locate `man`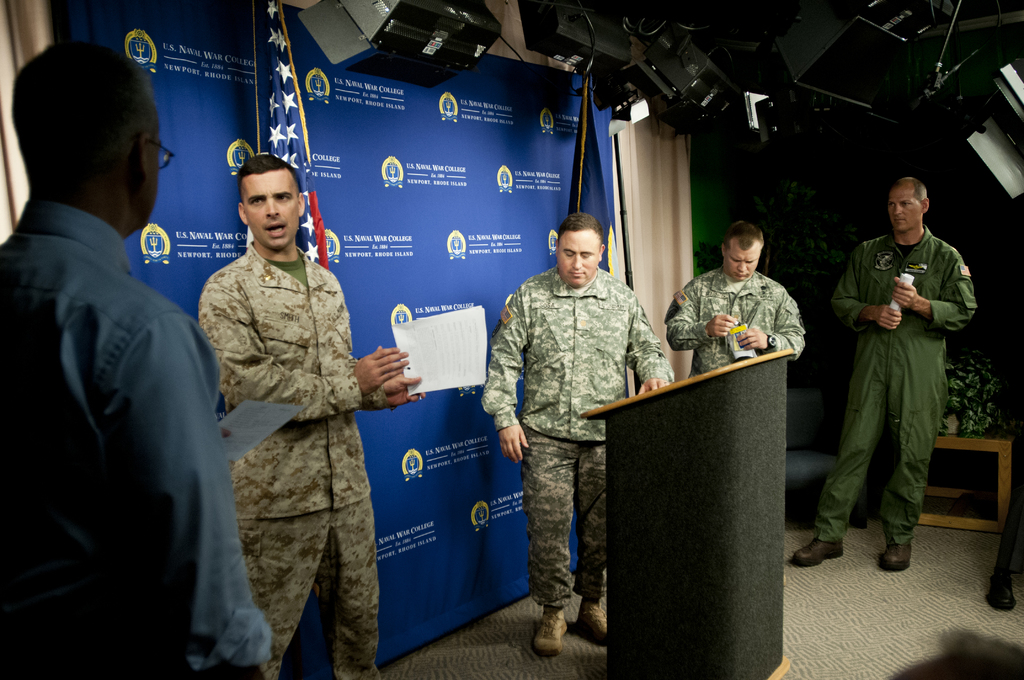
(483,214,680,658)
